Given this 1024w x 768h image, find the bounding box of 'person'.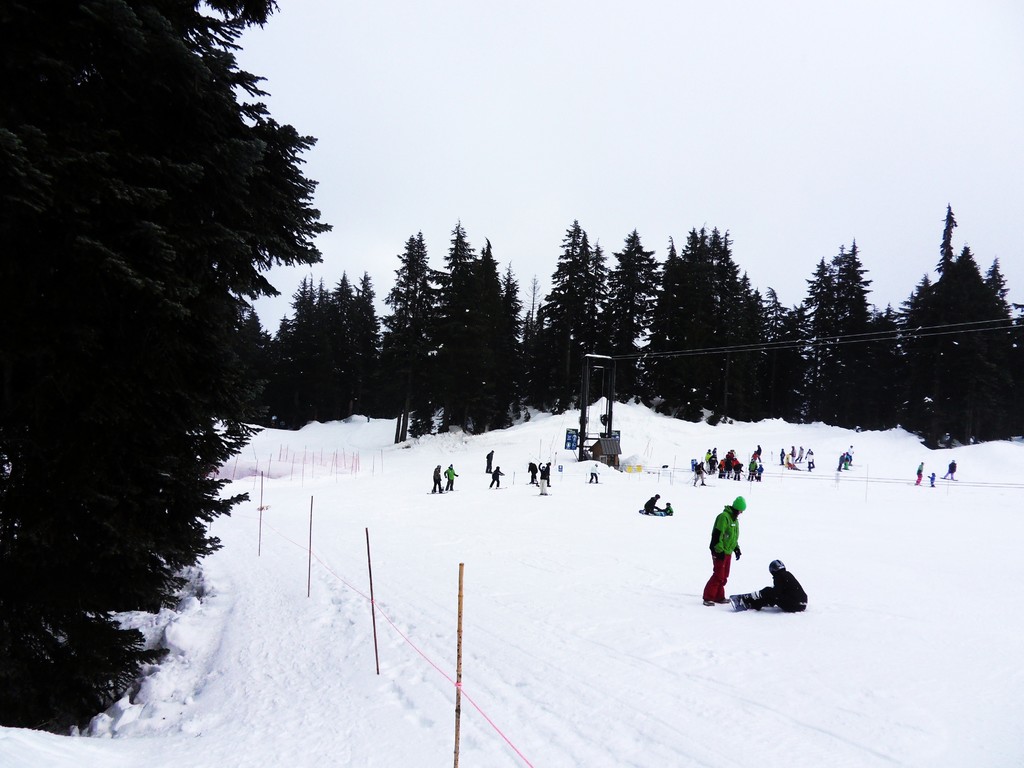
box=[759, 559, 808, 615].
